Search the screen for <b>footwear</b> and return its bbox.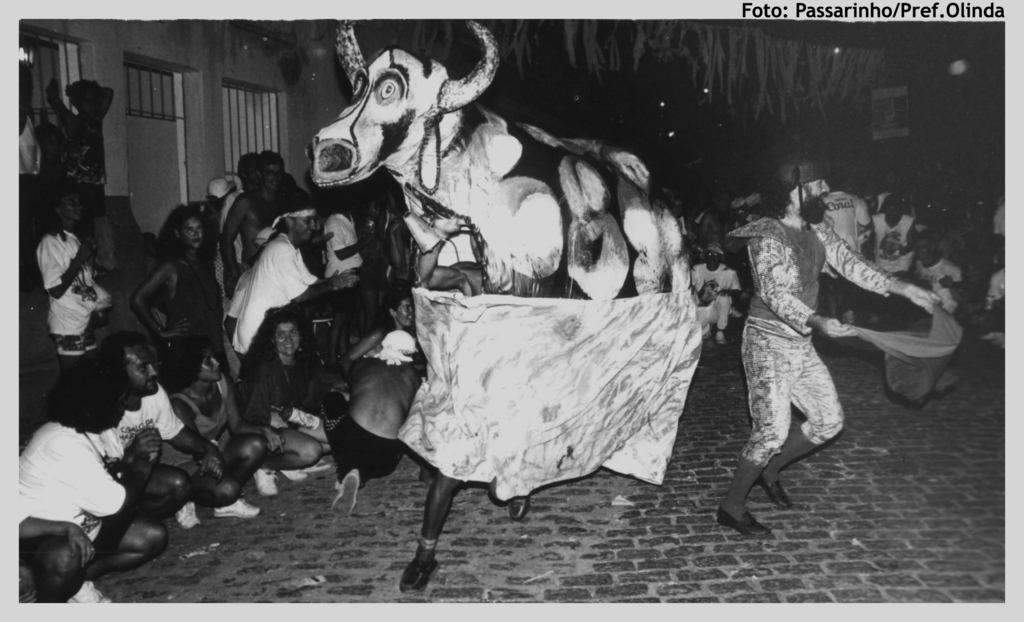
Found: 210 491 268 515.
